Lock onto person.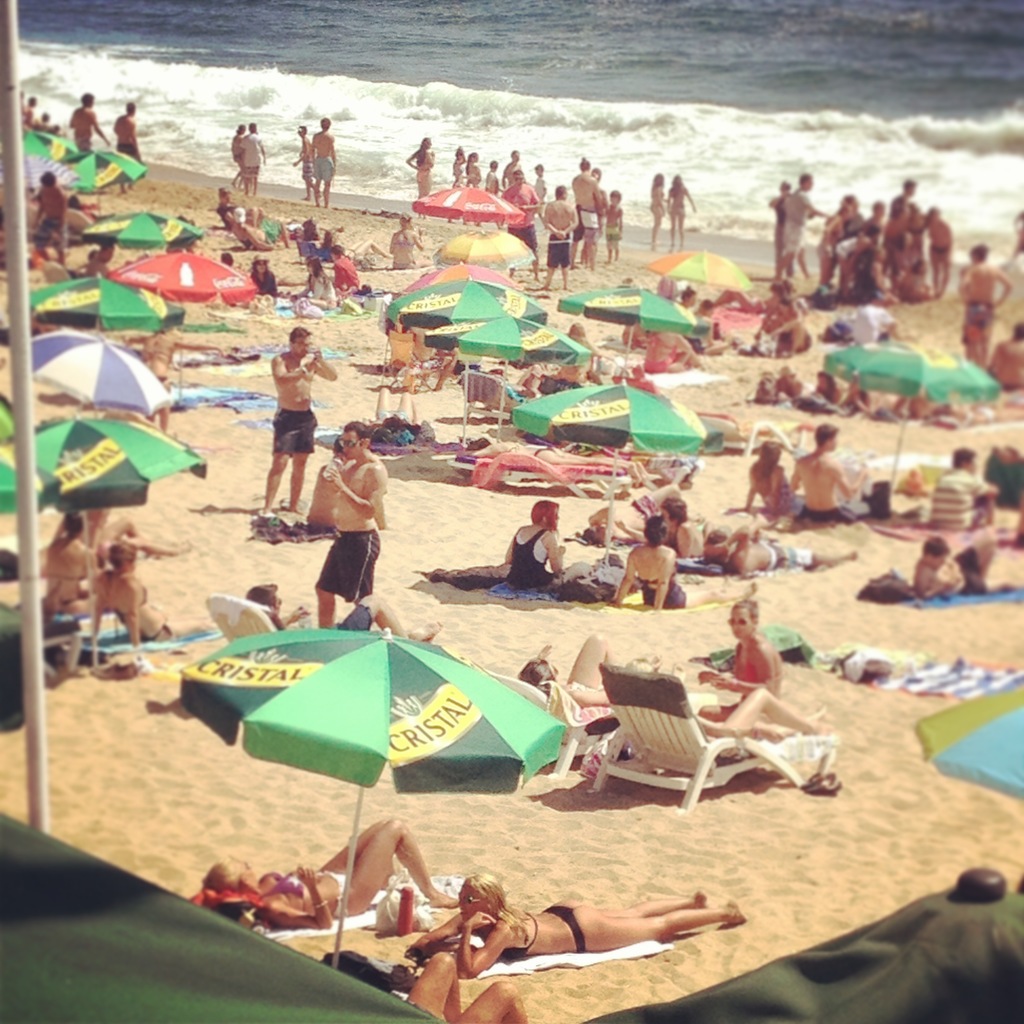
Locked: (231, 576, 310, 638).
